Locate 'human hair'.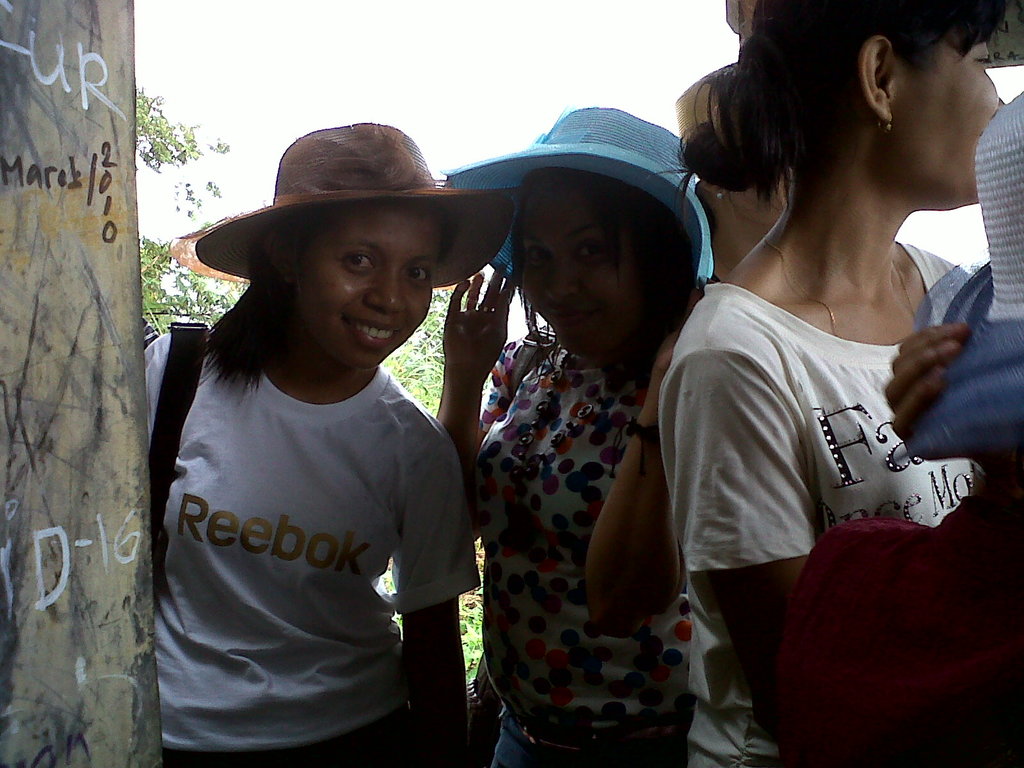
Bounding box: [left=204, top=209, right=456, bottom=399].
